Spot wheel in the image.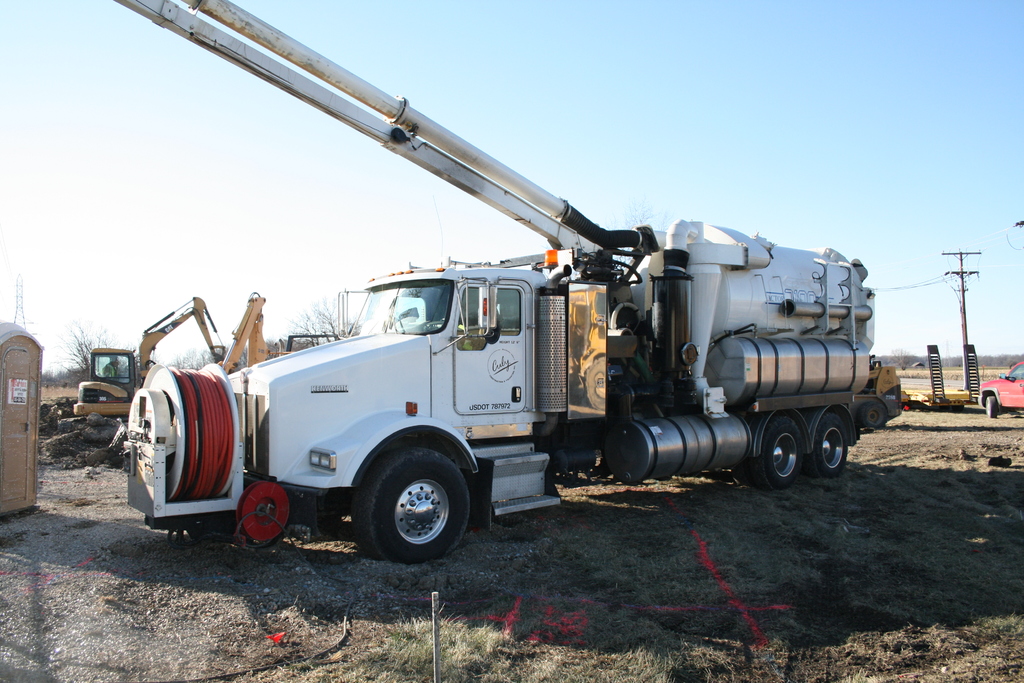
wheel found at locate(753, 415, 804, 496).
